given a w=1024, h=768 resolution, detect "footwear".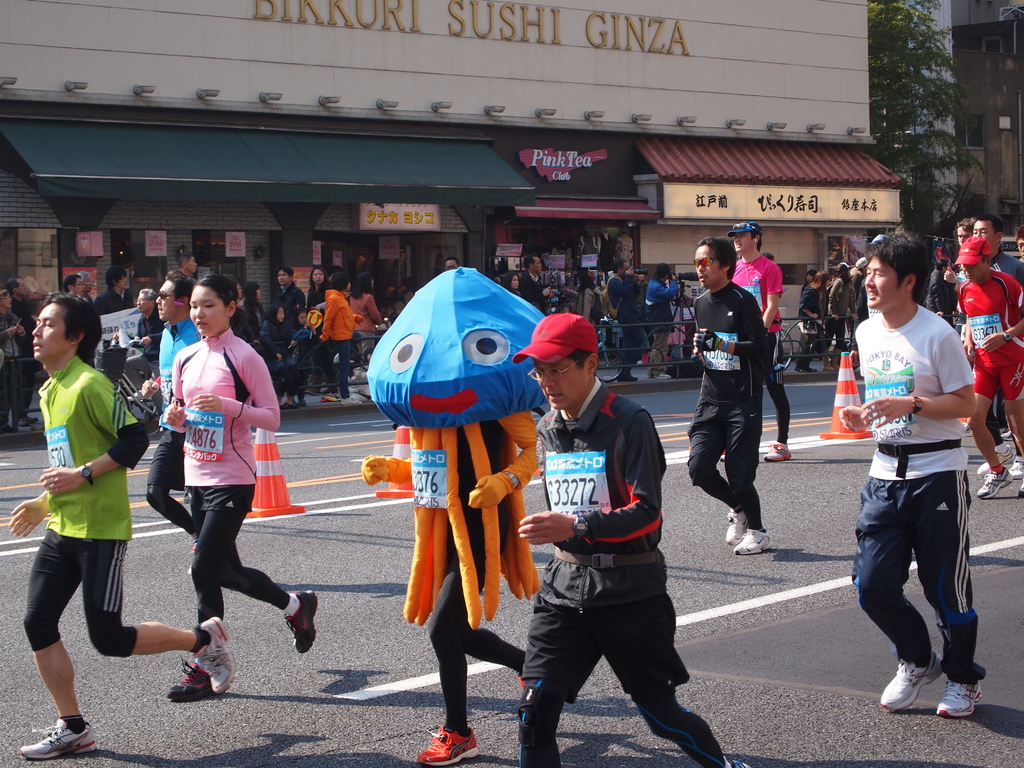
region(164, 658, 210, 701).
